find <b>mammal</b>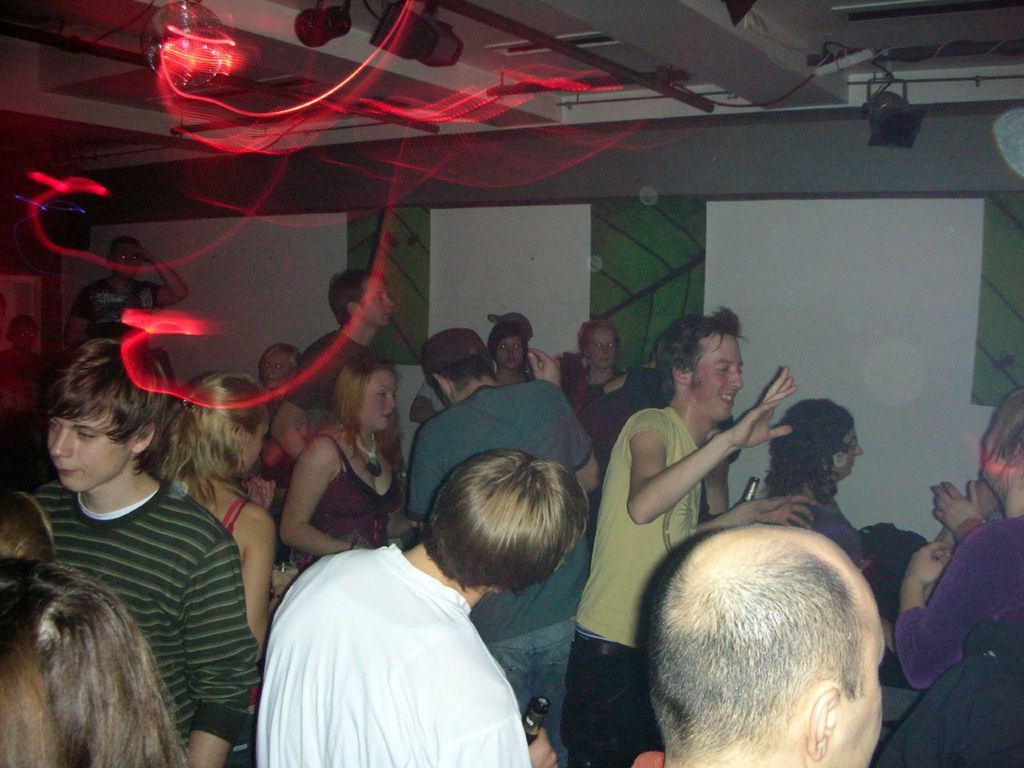
[x1=0, y1=560, x2=191, y2=767]
